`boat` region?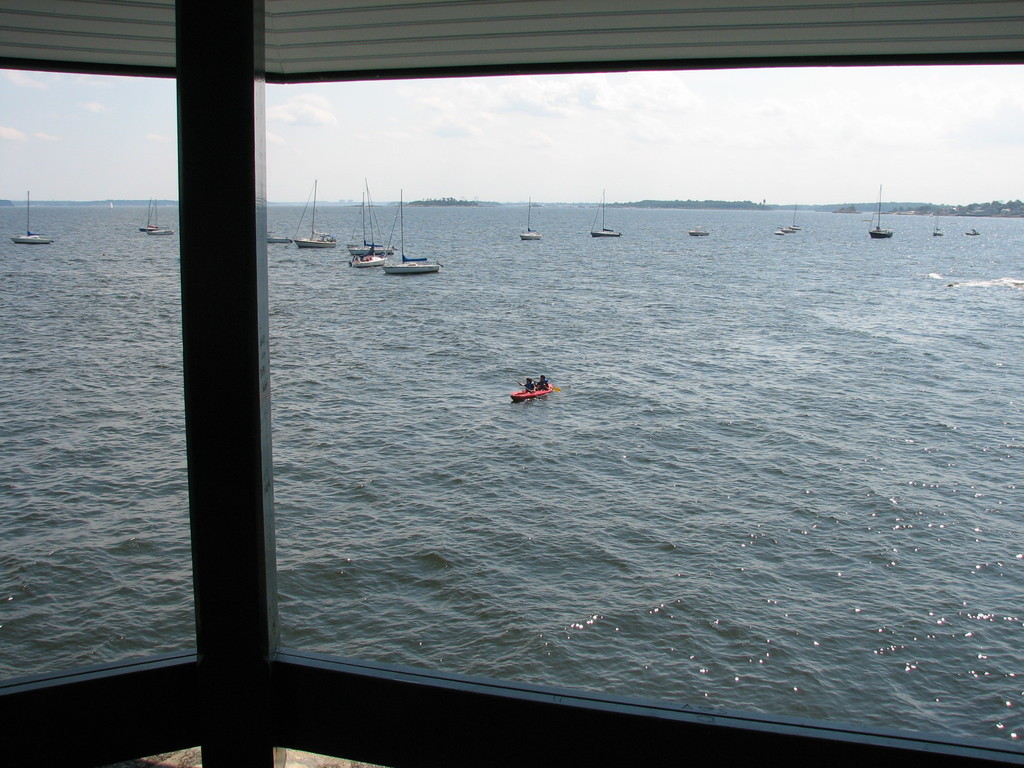
<box>764,196,806,239</box>
